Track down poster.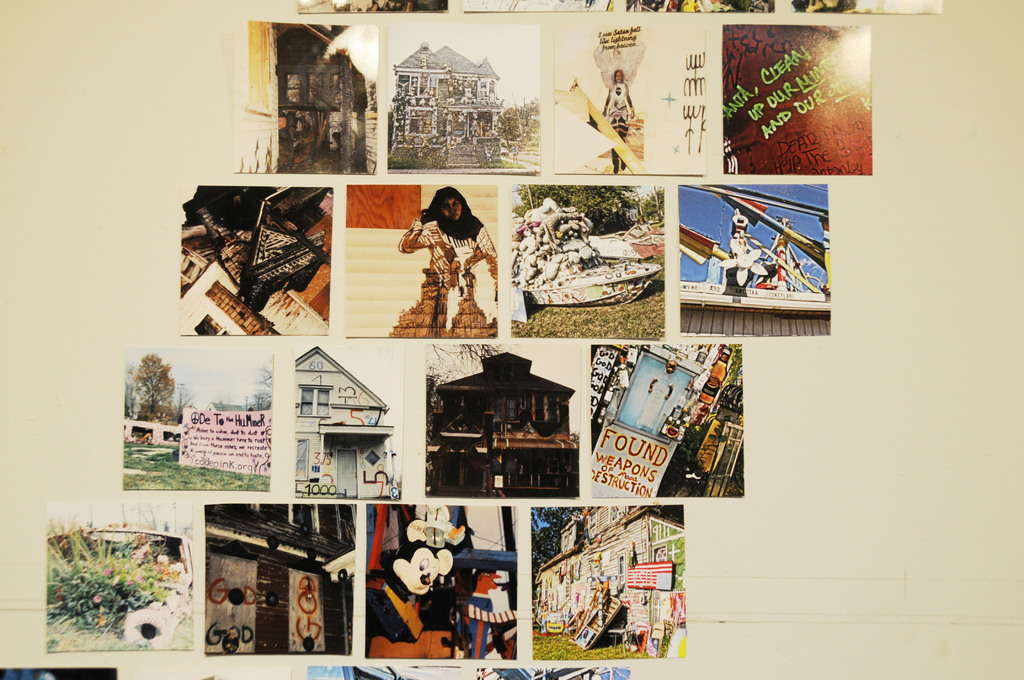
Tracked to (721,20,872,177).
